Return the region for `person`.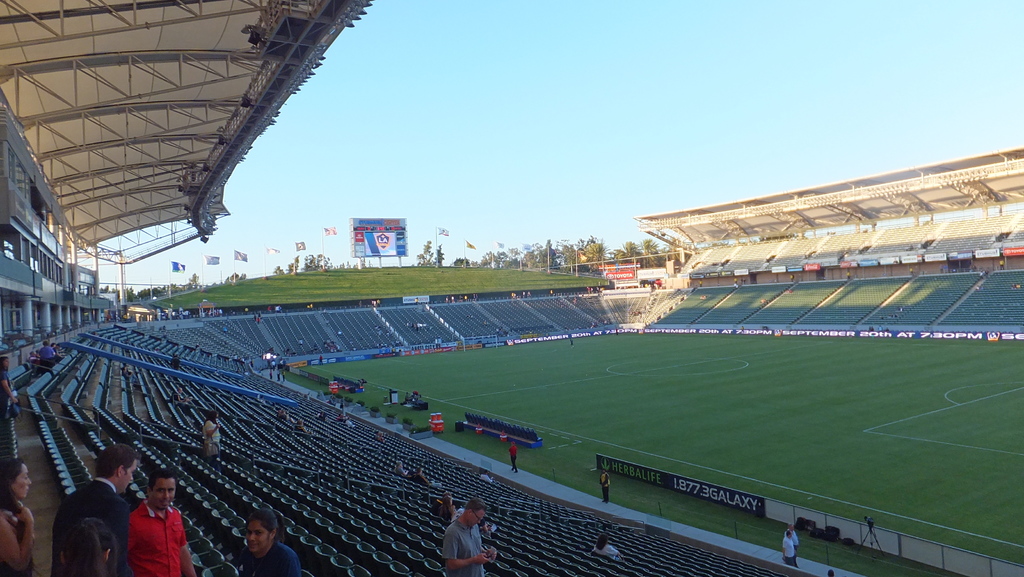
(58, 513, 115, 576).
